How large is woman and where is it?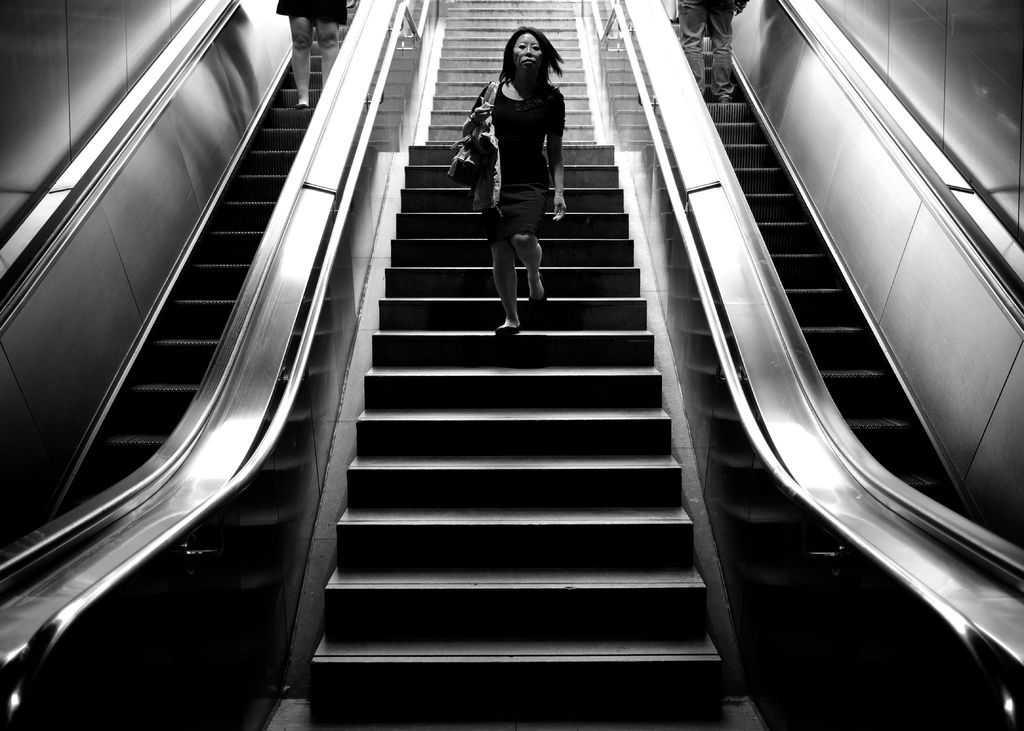
Bounding box: left=463, top=26, right=568, bottom=336.
